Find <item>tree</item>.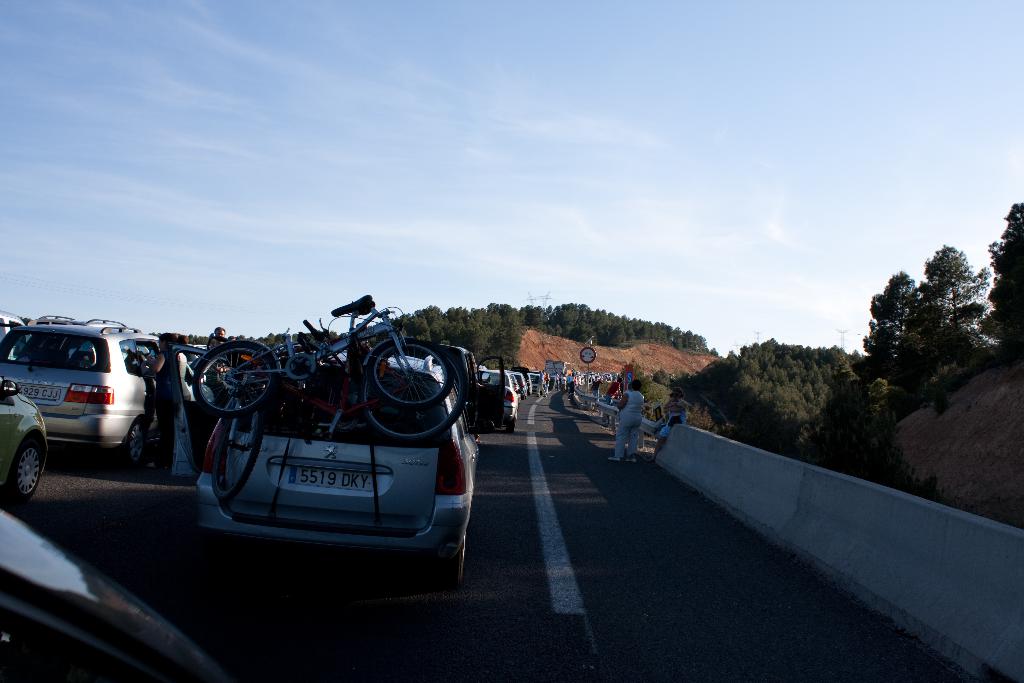
pyautogui.locateOnScreen(516, 295, 719, 352).
